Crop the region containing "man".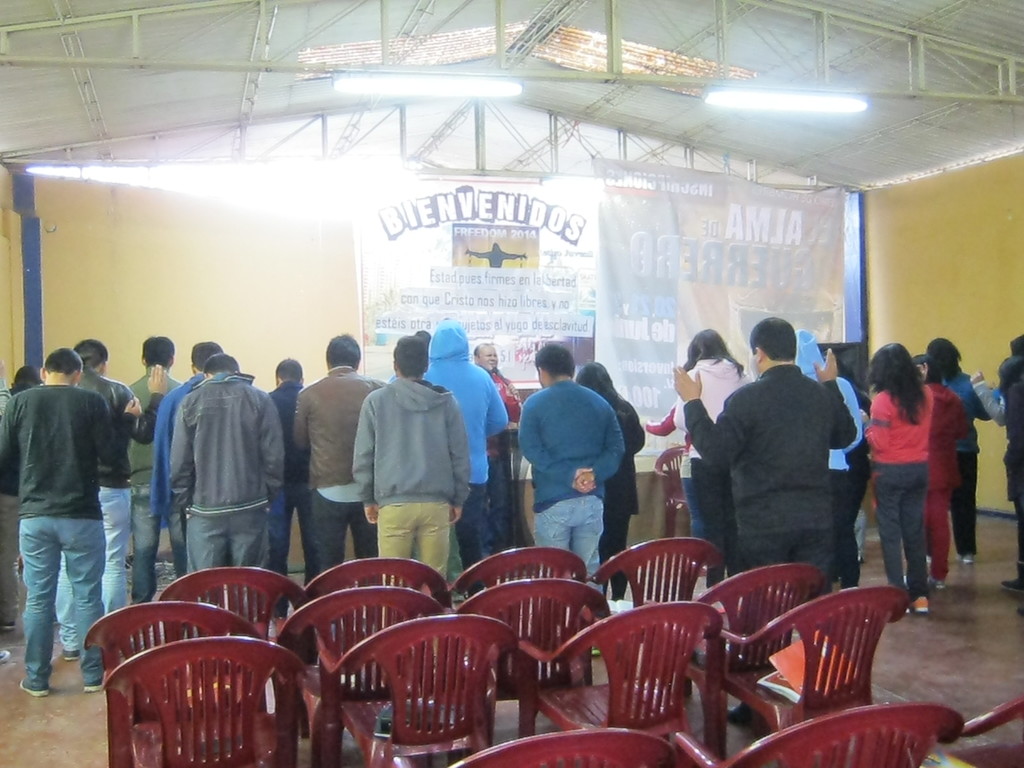
Crop region: [168,346,281,574].
